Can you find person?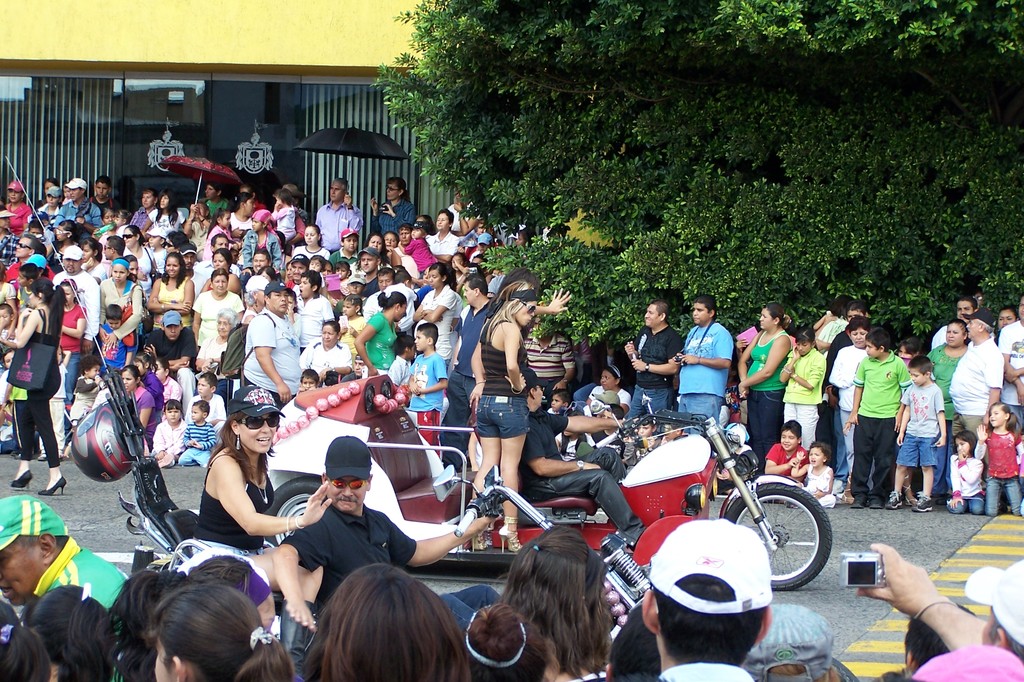
Yes, bounding box: {"x1": 498, "y1": 523, "x2": 616, "y2": 681}.
